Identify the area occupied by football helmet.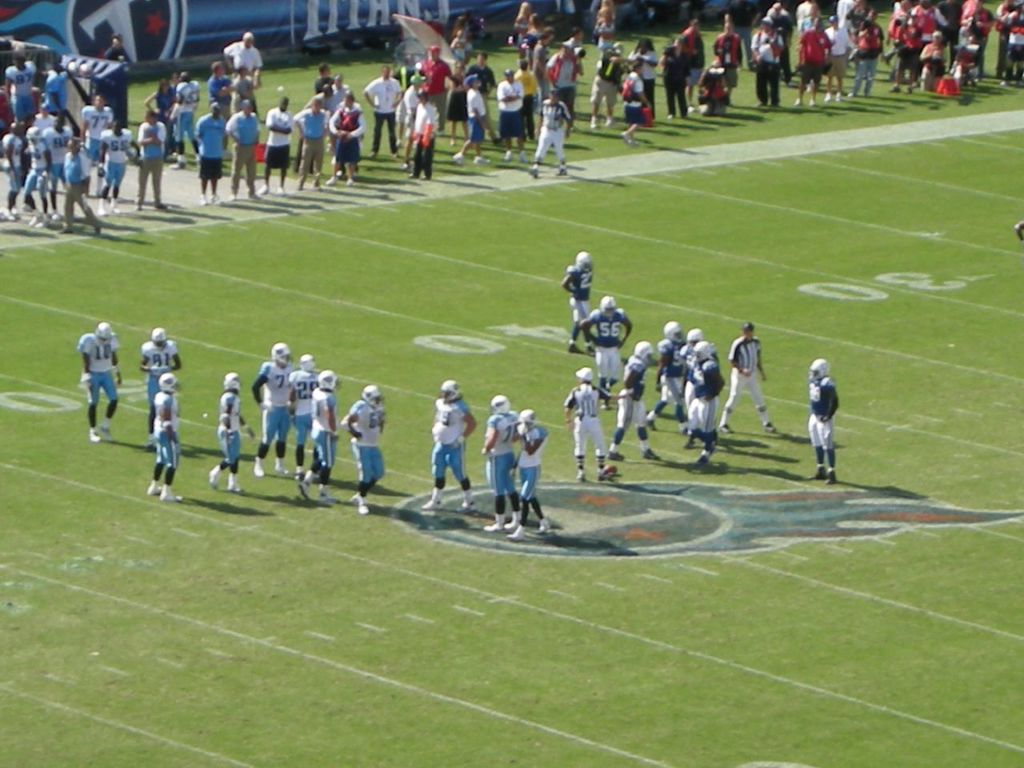
Area: 222 378 239 398.
